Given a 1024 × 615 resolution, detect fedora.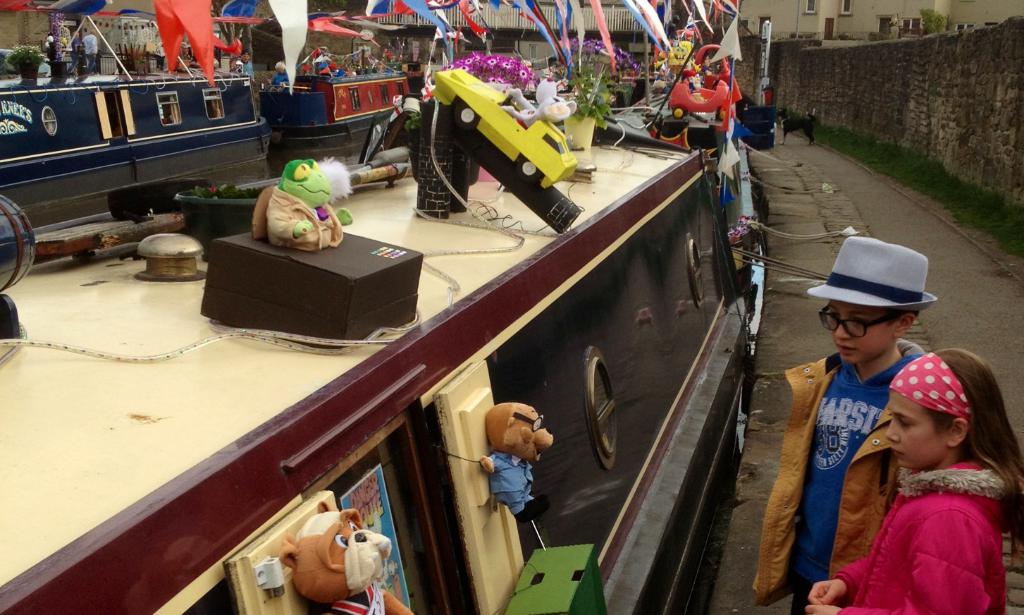
l=825, t=236, r=949, b=330.
